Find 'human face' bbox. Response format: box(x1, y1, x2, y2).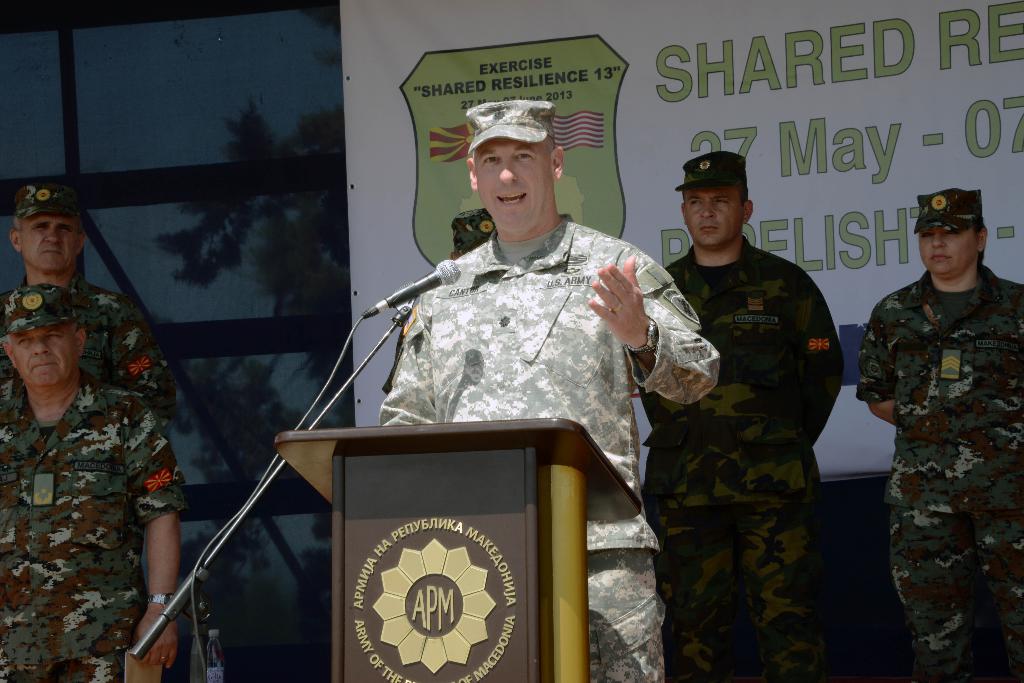
box(10, 329, 75, 387).
